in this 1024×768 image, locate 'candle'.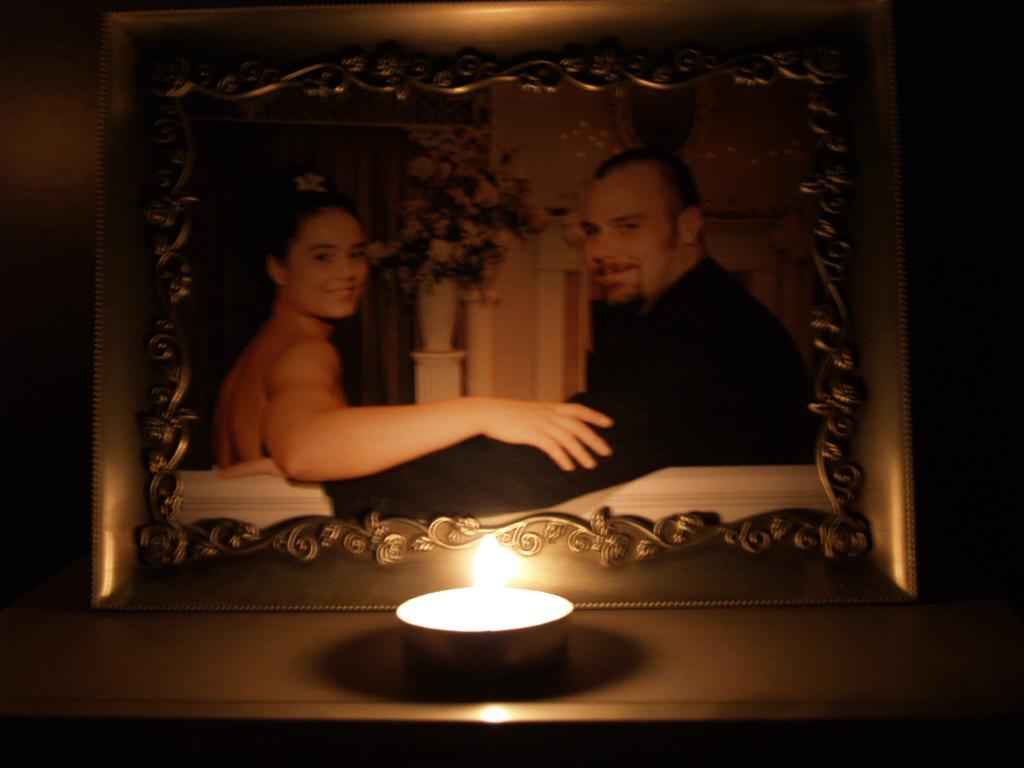
Bounding box: detection(398, 540, 579, 667).
